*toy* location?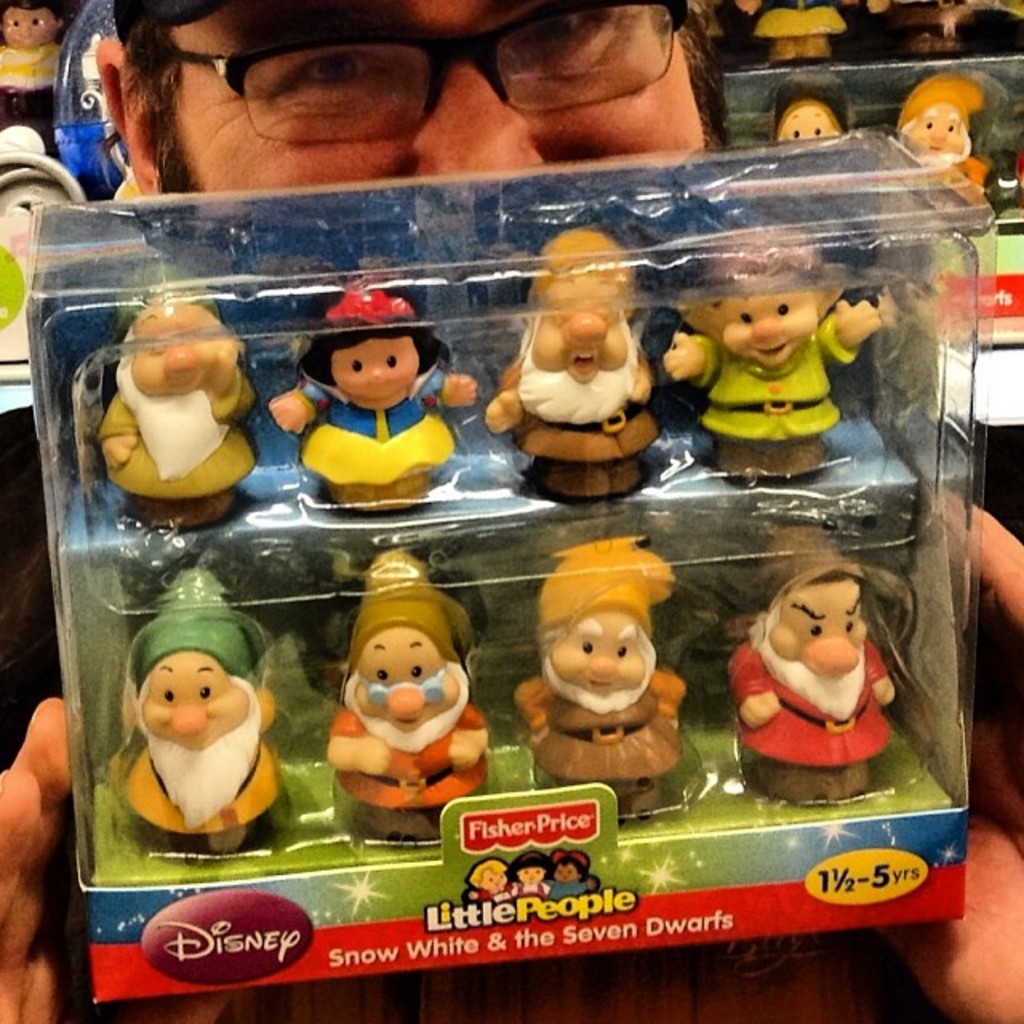
0 0 72 152
